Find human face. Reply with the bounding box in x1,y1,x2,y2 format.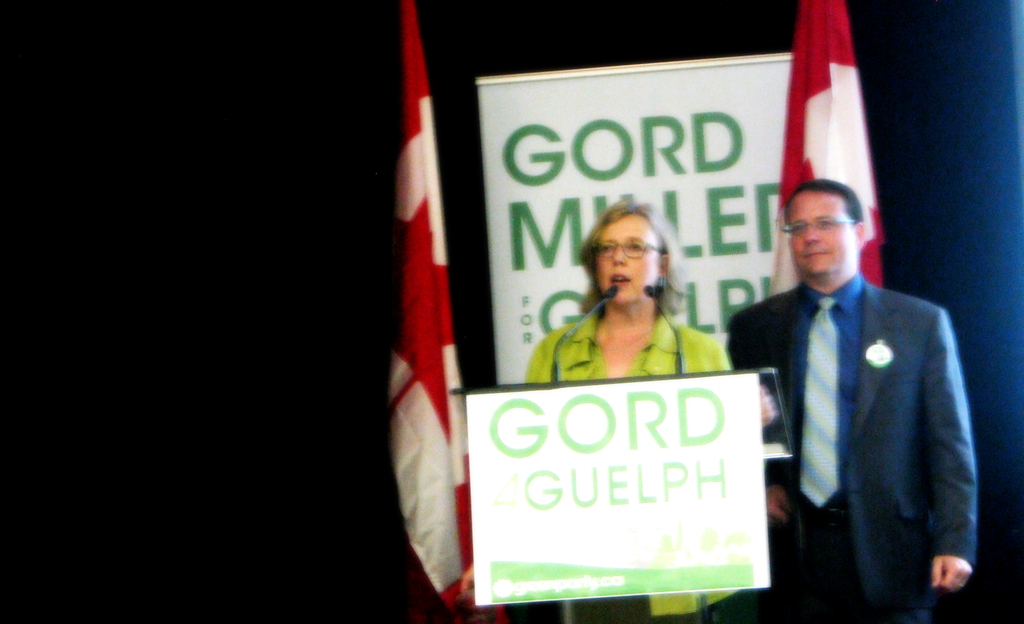
596,218,659,301.
